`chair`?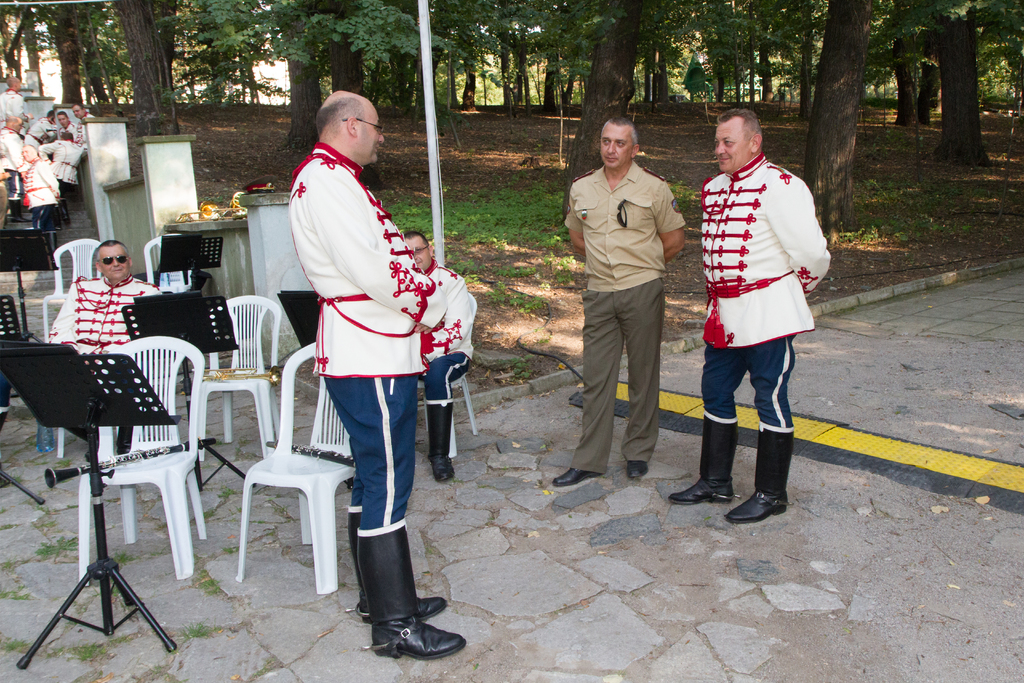
x1=215, y1=409, x2=342, y2=607
